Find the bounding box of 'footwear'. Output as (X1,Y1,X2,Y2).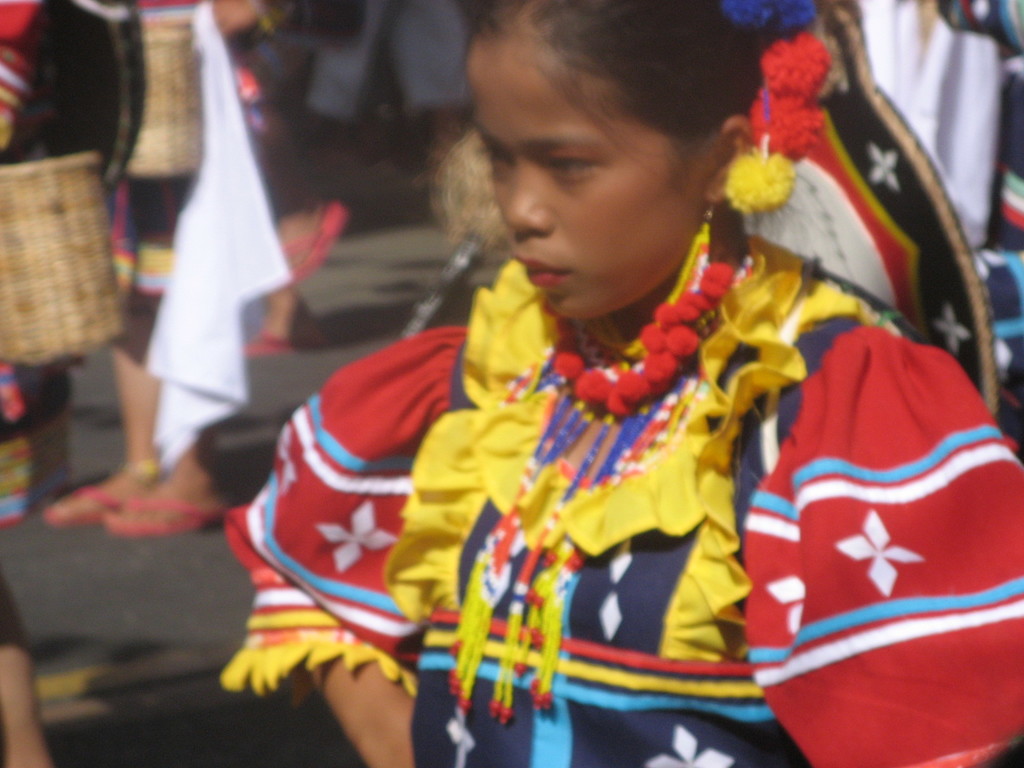
(239,307,327,358).
